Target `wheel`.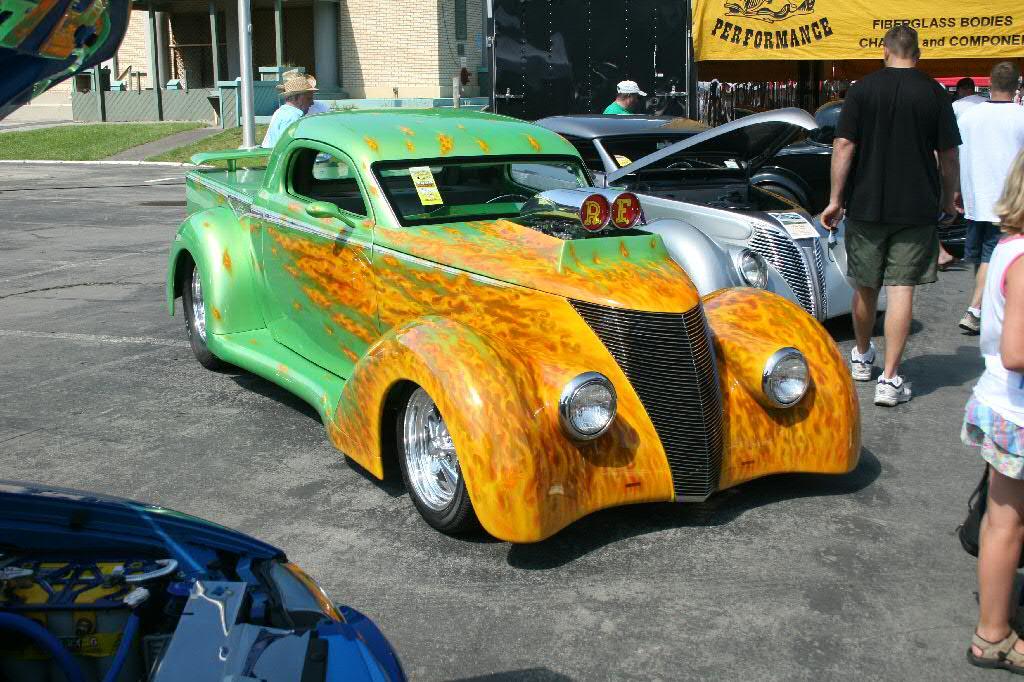
Target region: bbox=[393, 383, 478, 539].
